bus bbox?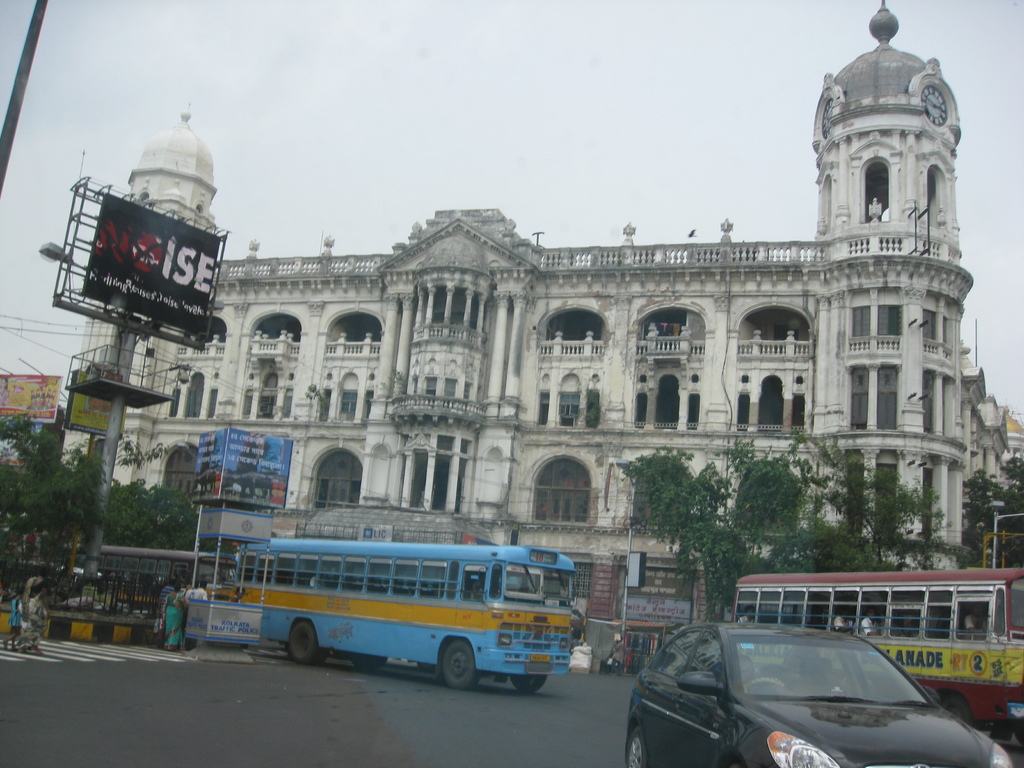
bbox(732, 569, 1023, 730)
